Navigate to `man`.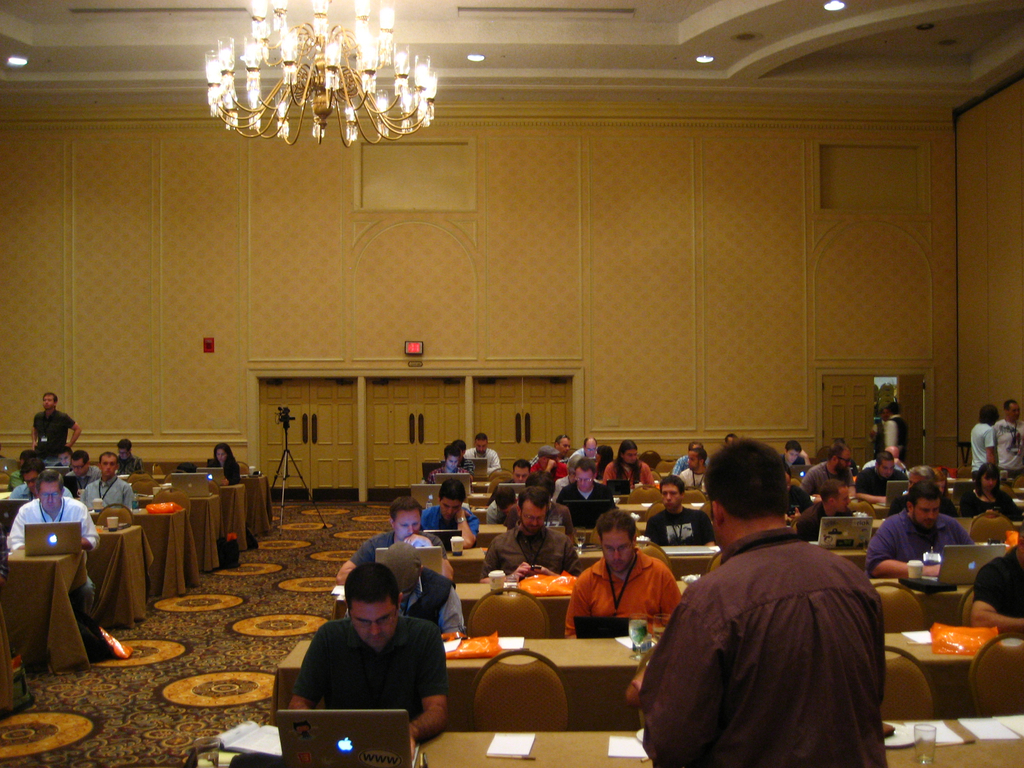
Navigation target: region(7, 464, 99, 650).
